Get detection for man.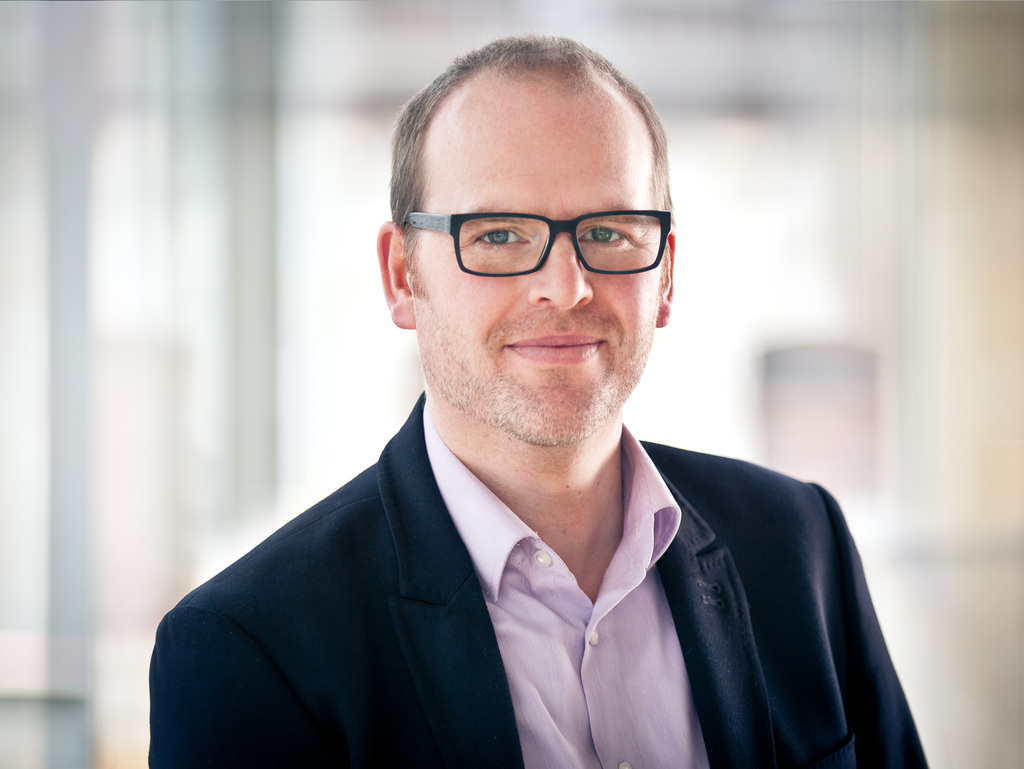
Detection: 116:61:941:765.
